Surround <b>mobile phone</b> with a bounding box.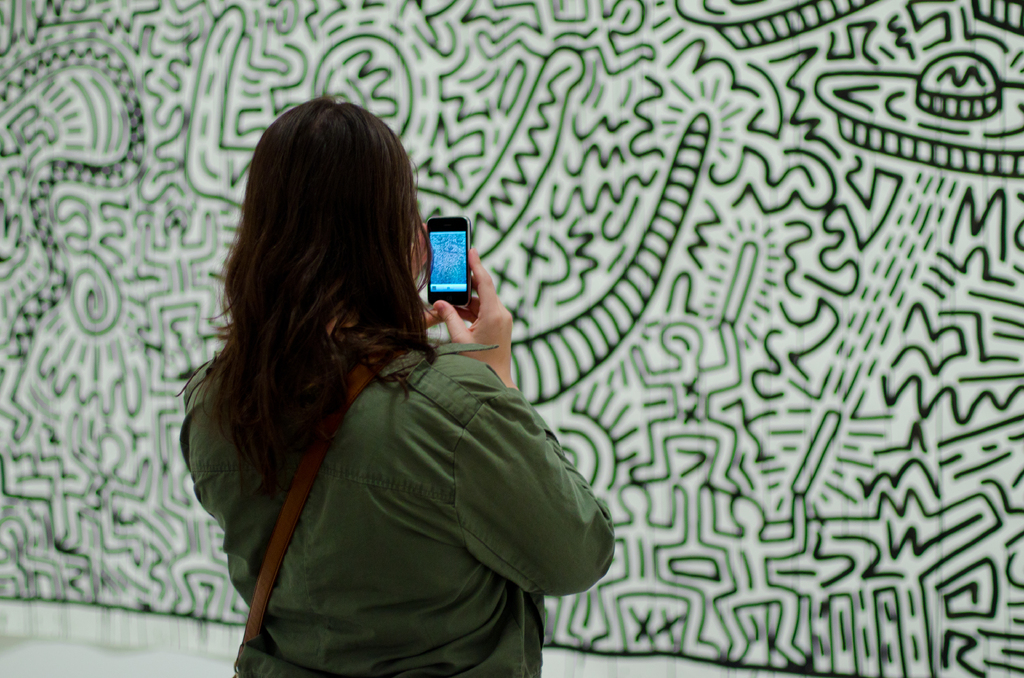
bbox=(424, 216, 474, 309).
